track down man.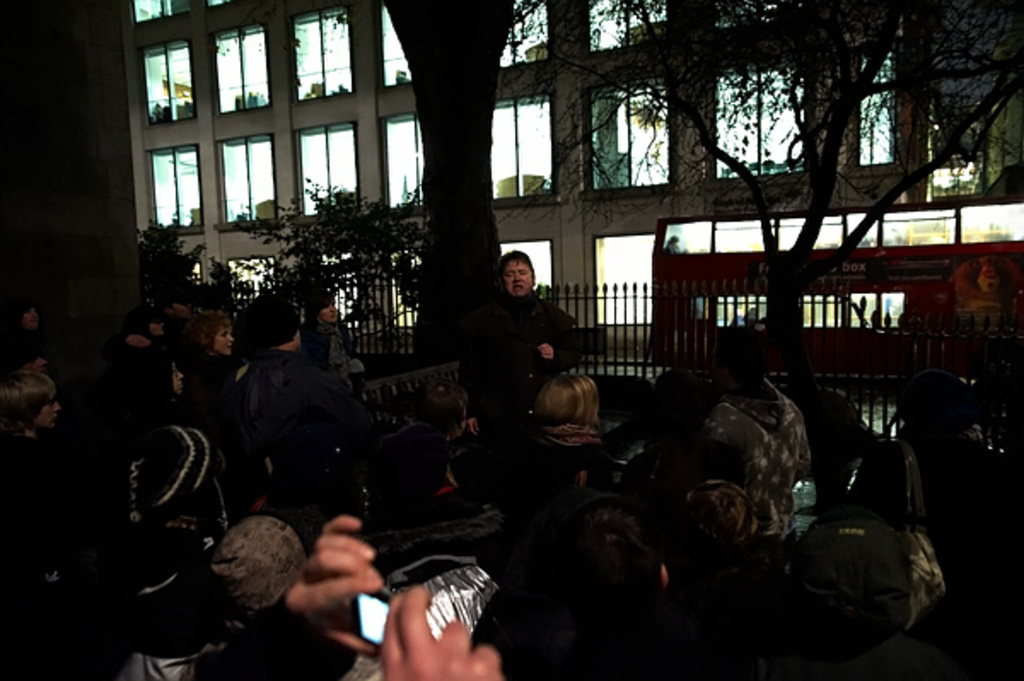
Tracked to bbox=(464, 251, 584, 442).
